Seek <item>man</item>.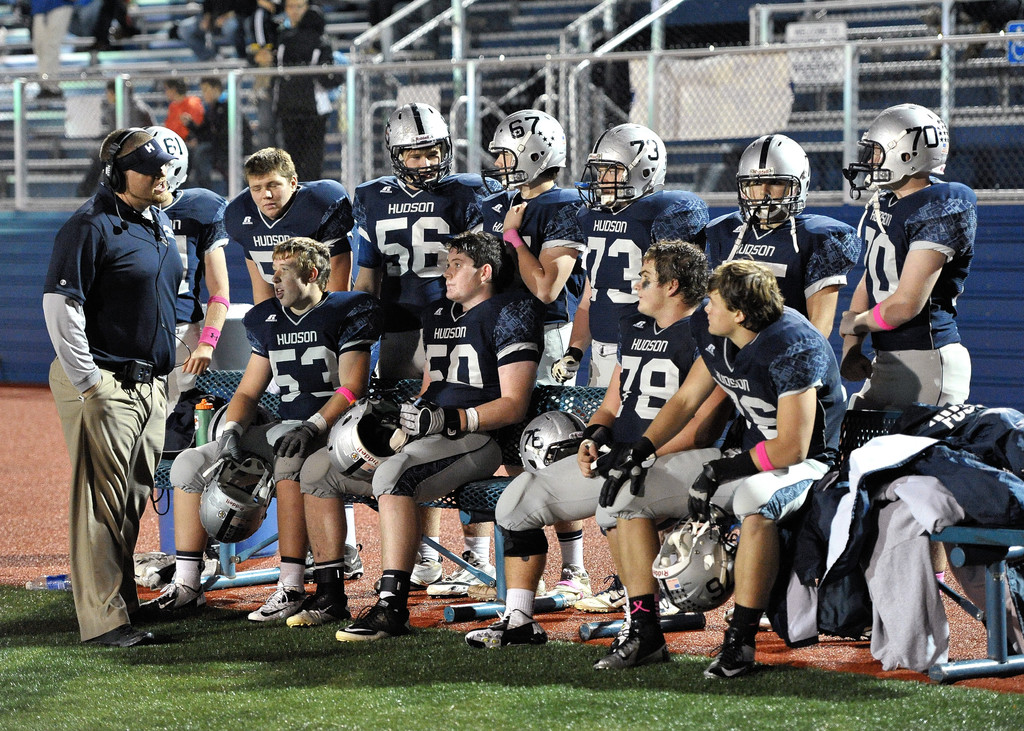
Rect(131, 121, 229, 586).
